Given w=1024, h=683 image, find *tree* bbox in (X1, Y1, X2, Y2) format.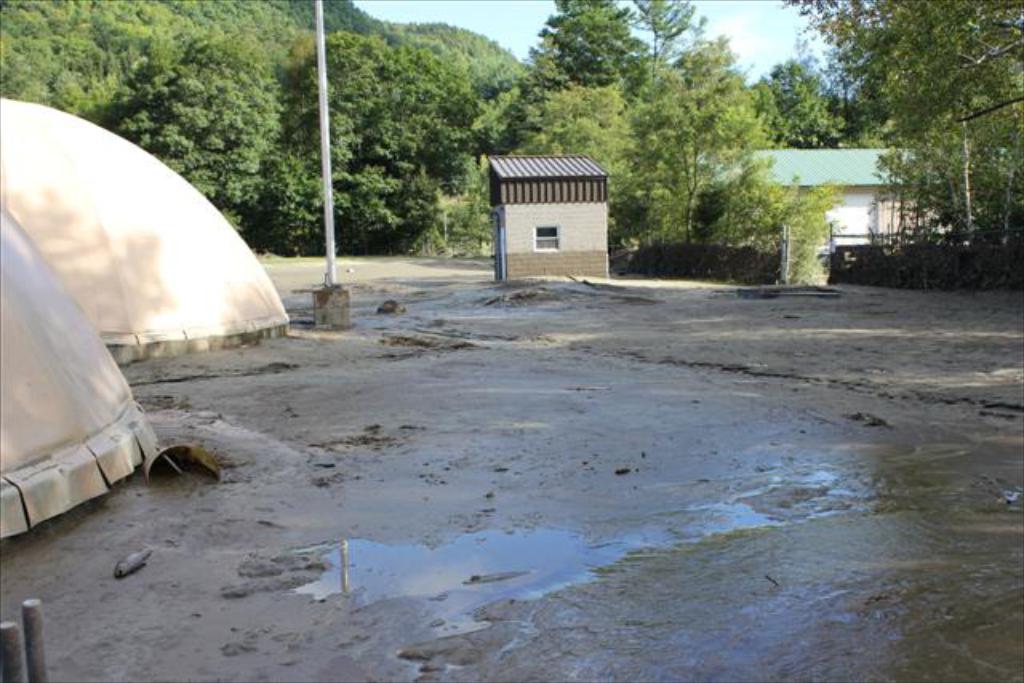
(874, 22, 1005, 285).
